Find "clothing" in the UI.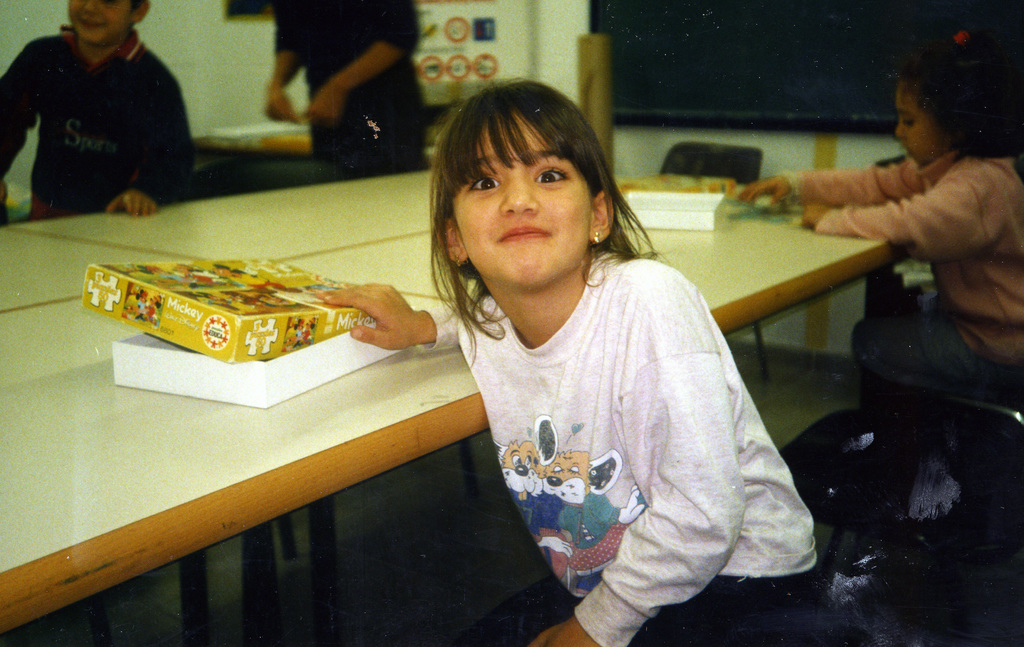
UI element at 773, 140, 1023, 452.
